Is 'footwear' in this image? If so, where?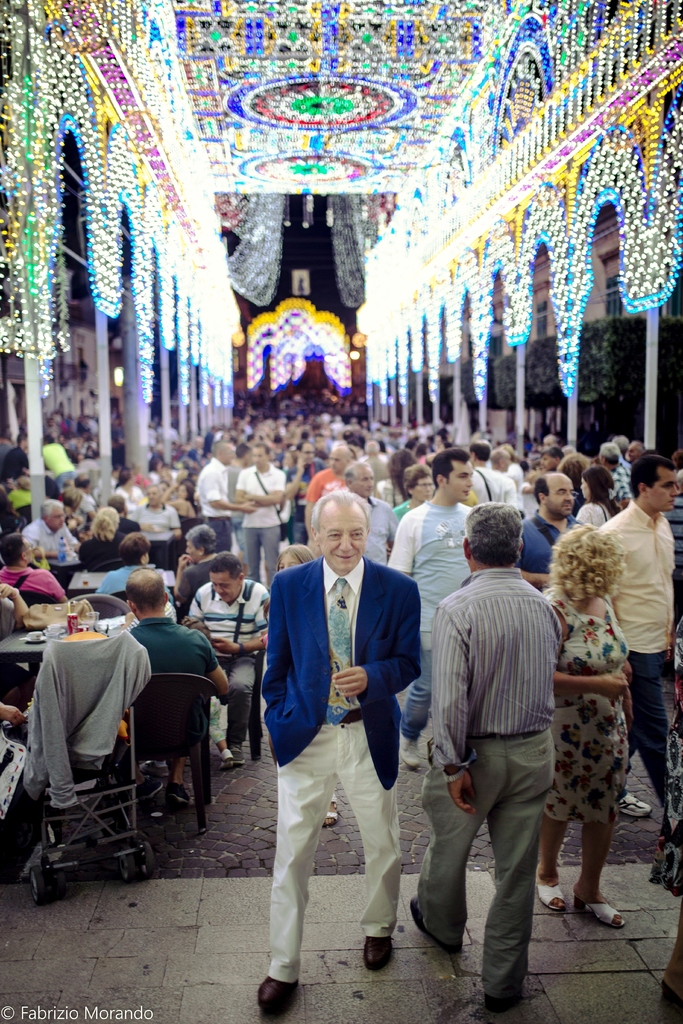
Yes, at (365,935,395,972).
